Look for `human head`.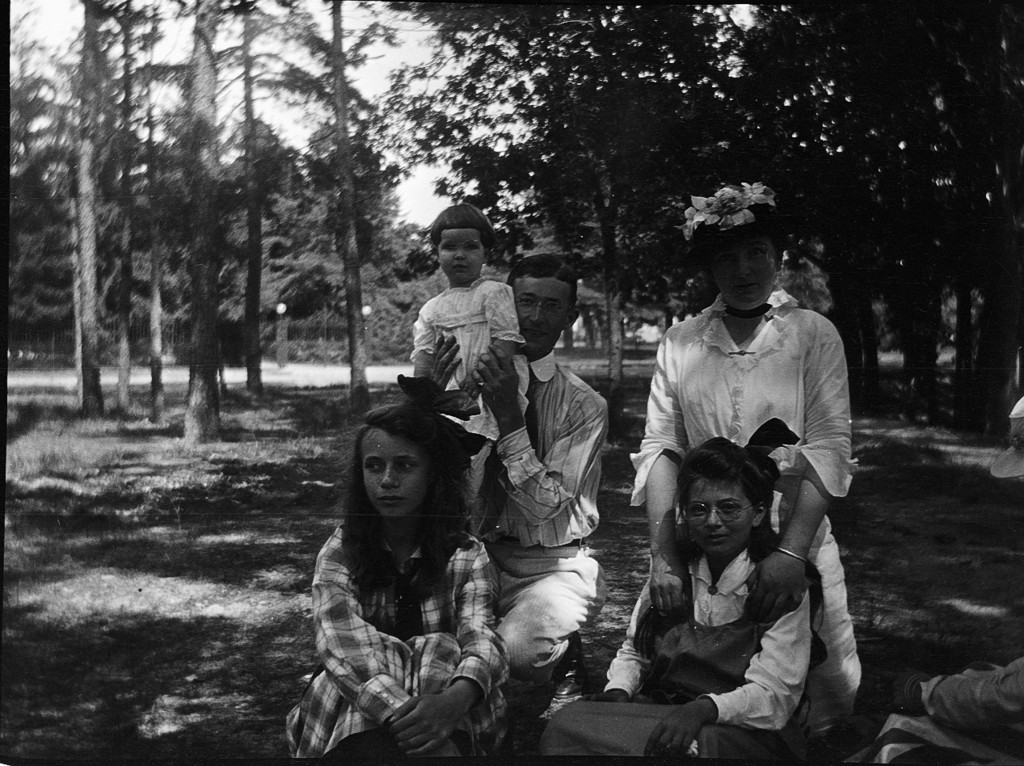
Found: select_region(431, 204, 488, 282).
